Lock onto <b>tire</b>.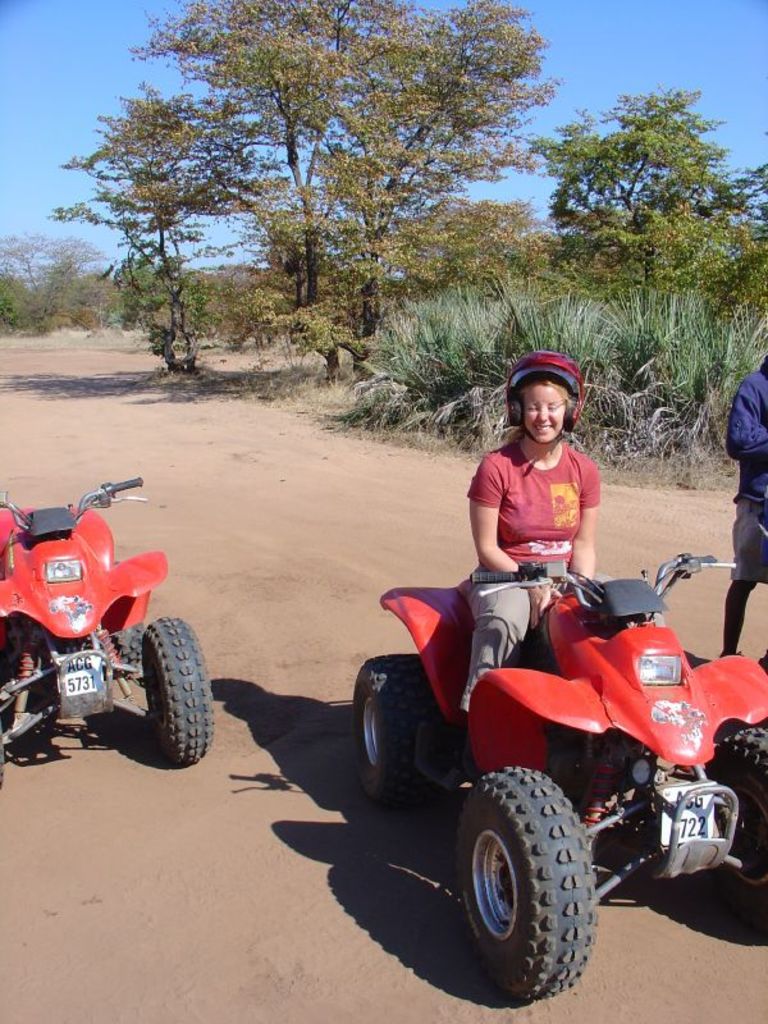
Locked: select_region(353, 649, 454, 808).
